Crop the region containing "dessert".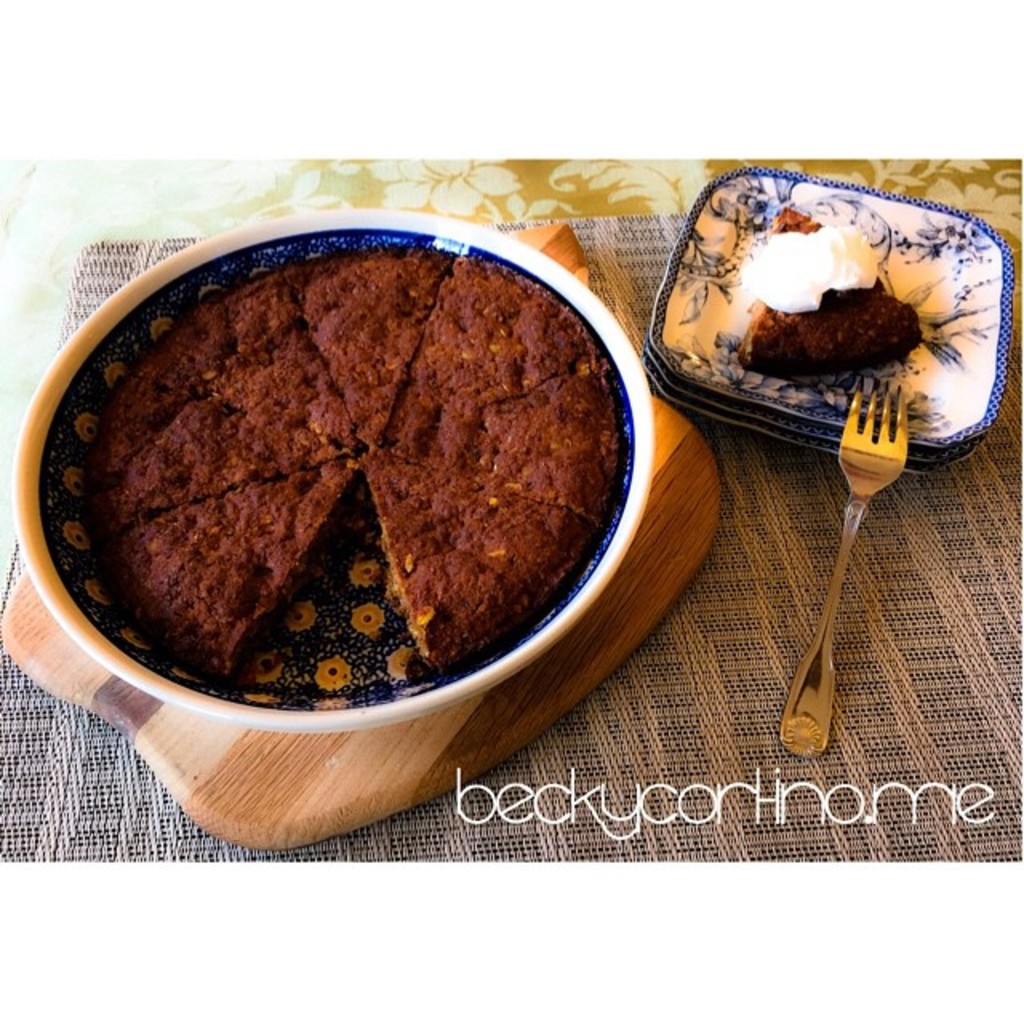
Crop region: <bbox>106, 456, 368, 683</bbox>.
